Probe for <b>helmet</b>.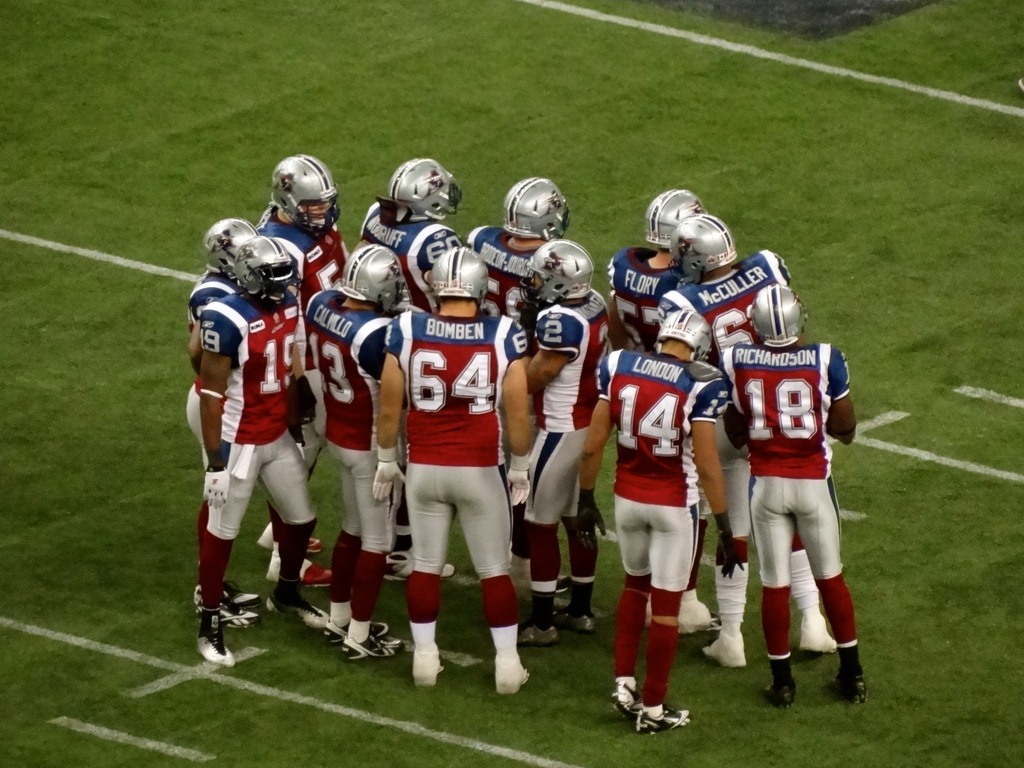
Probe result: bbox(525, 237, 591, 308).
